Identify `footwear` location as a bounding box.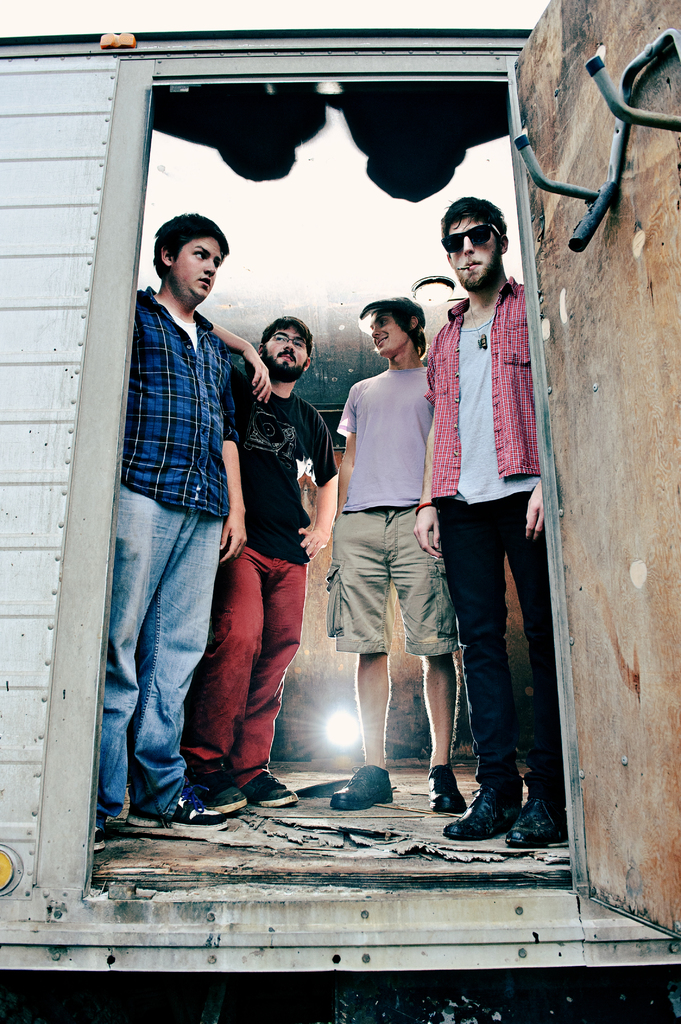
244/771/302/809.
